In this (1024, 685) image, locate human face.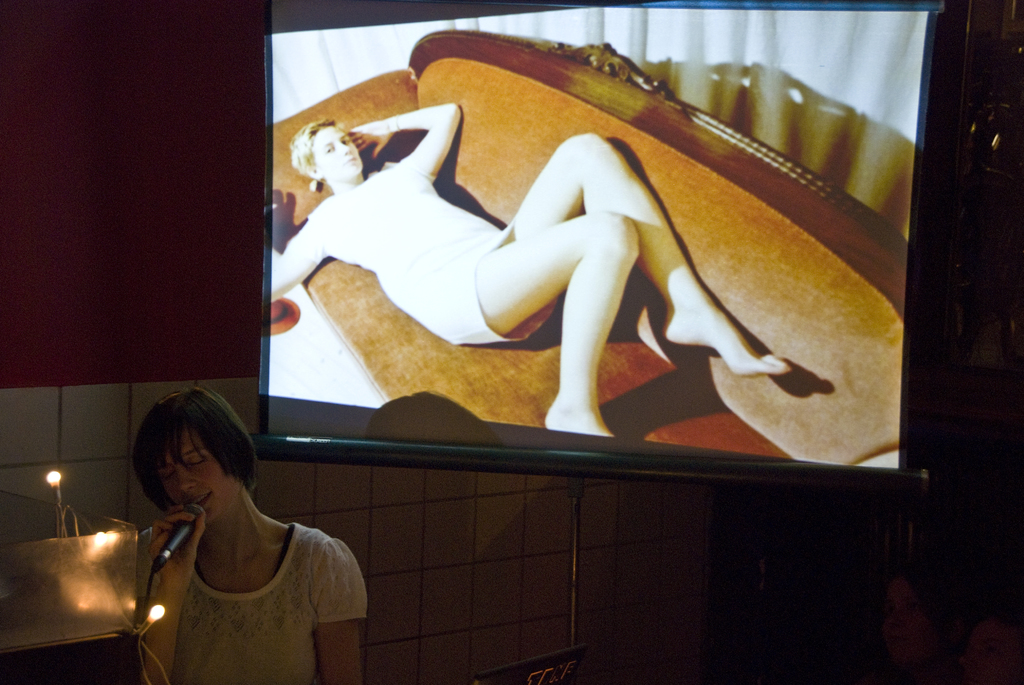
Bounding box: 312 130 360 182.
